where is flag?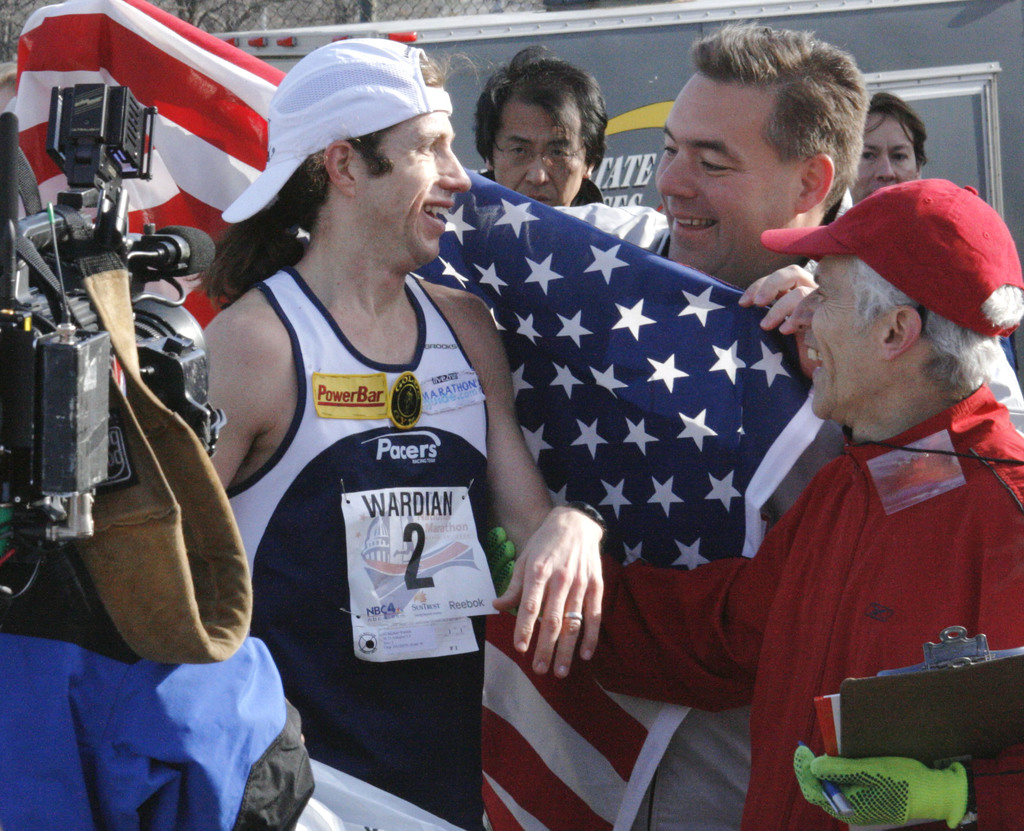
box(8, 0, 826, 830).
